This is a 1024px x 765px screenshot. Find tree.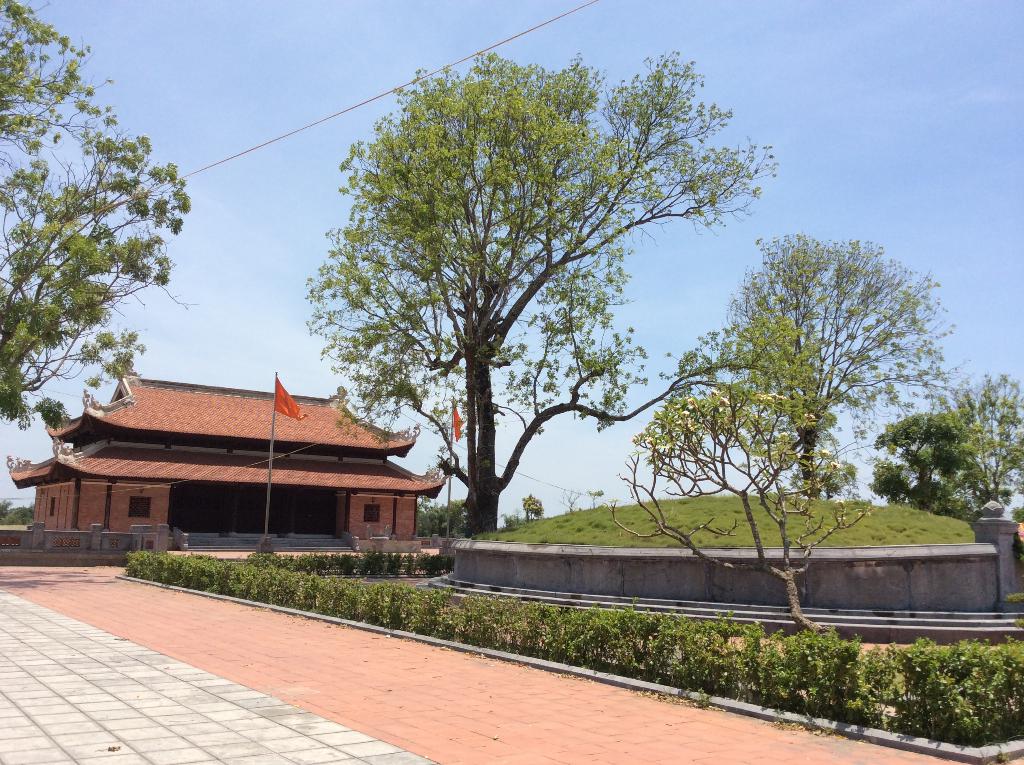
Bounding box: region(324, 23, 721, 593).
